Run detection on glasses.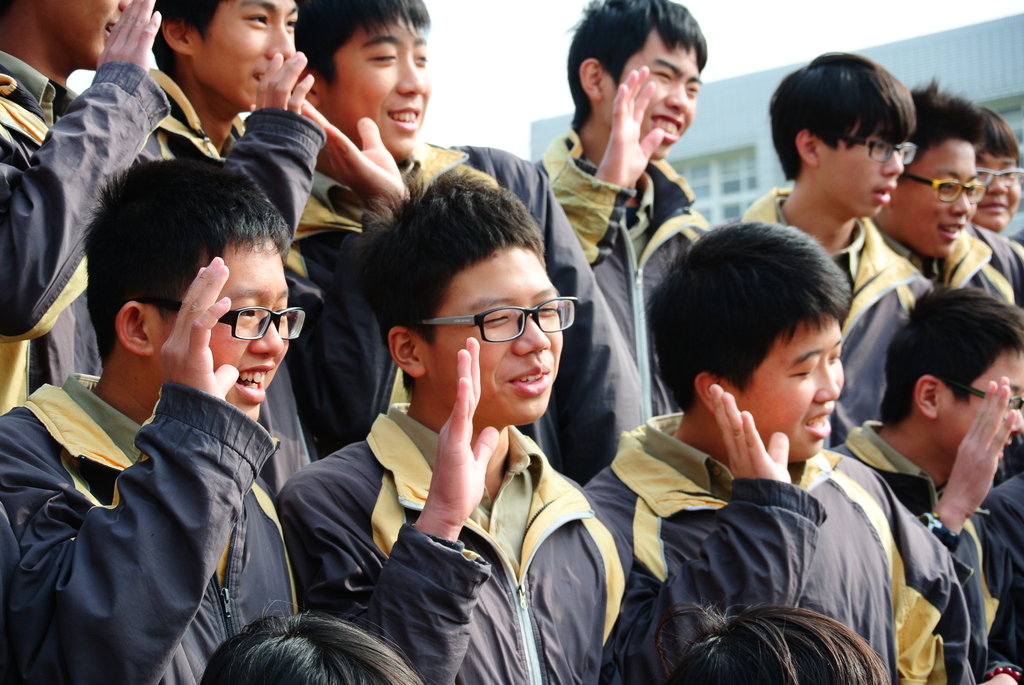
Result: locate(972, 161, 1023, 189).
